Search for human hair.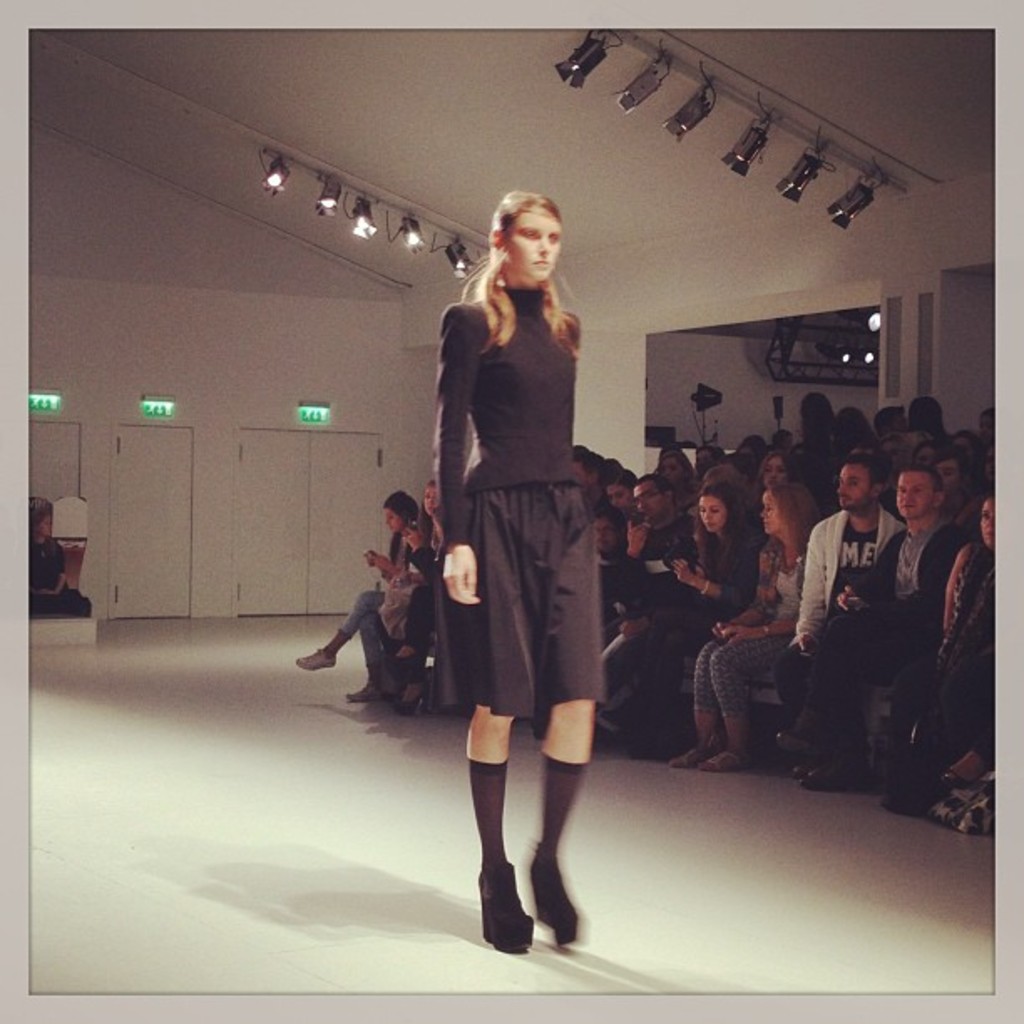
Found at 477,177,574,341.
